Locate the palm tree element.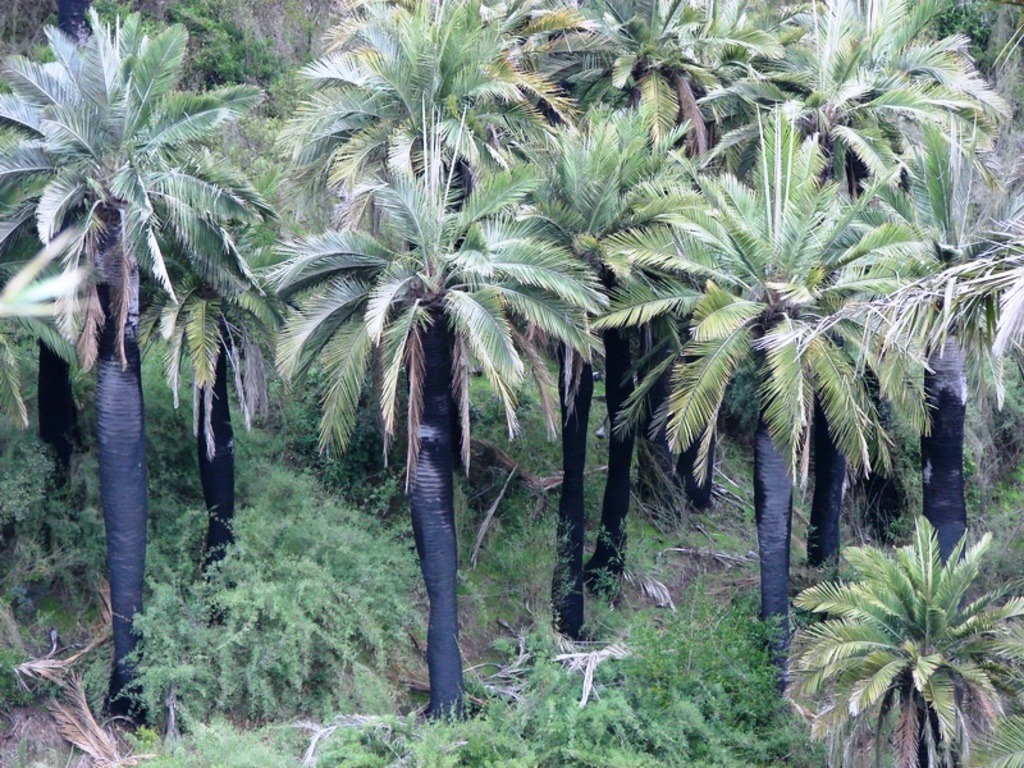
Element bbox: <box>529,189,896,631</box>.
